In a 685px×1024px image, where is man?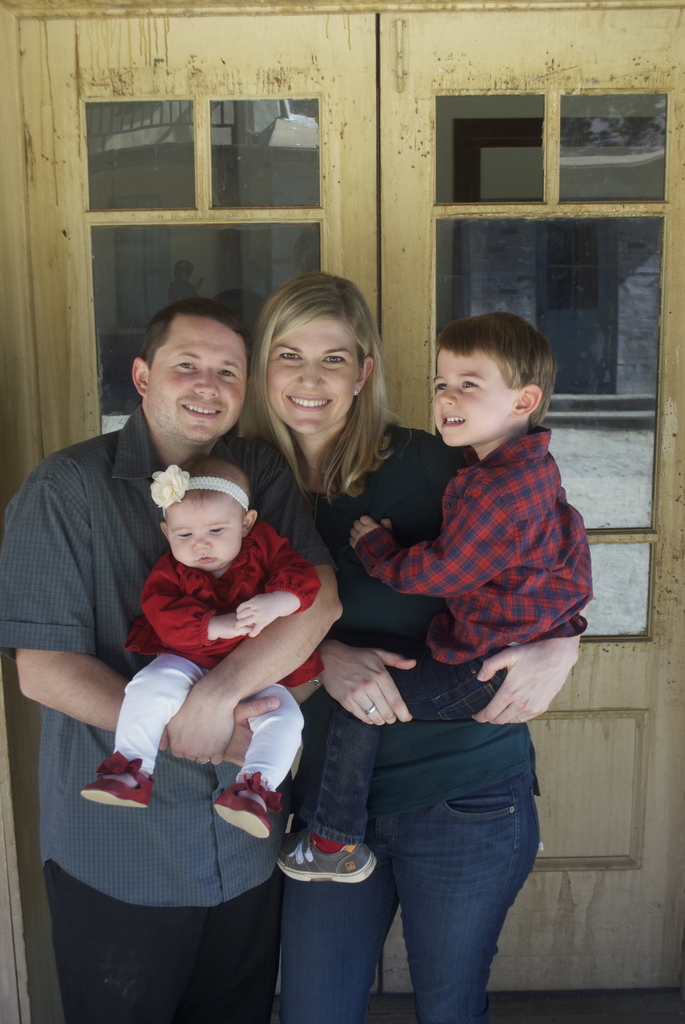
(32,333,340,956).
